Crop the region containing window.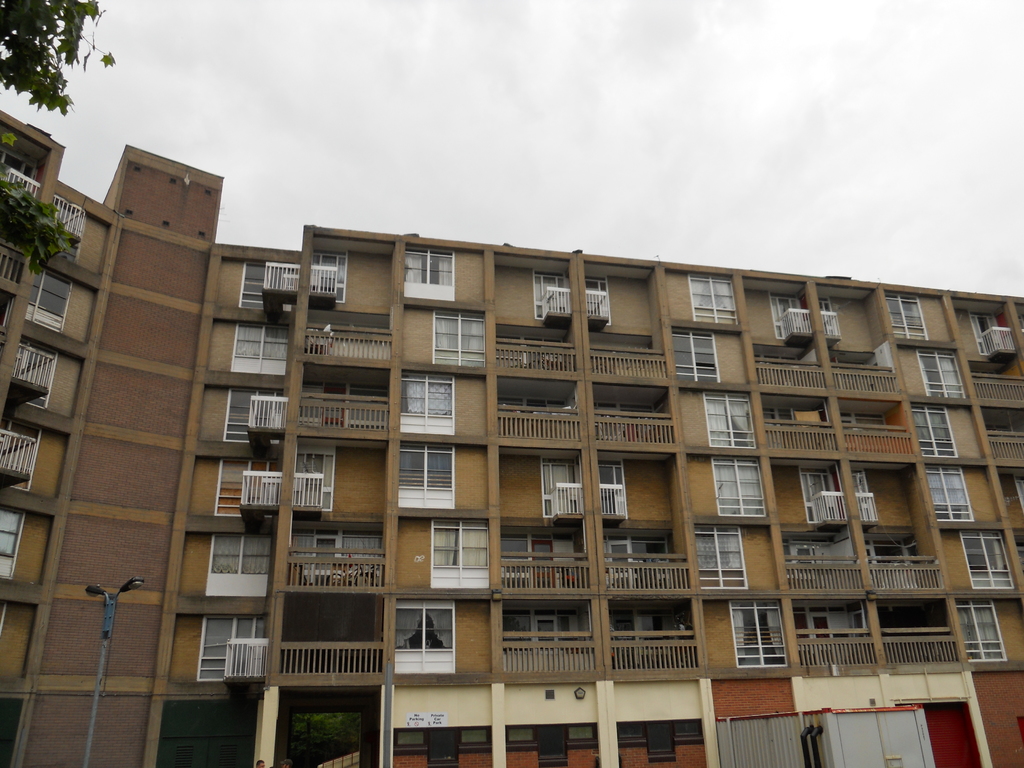
Crop region: 917/342/974/403.
